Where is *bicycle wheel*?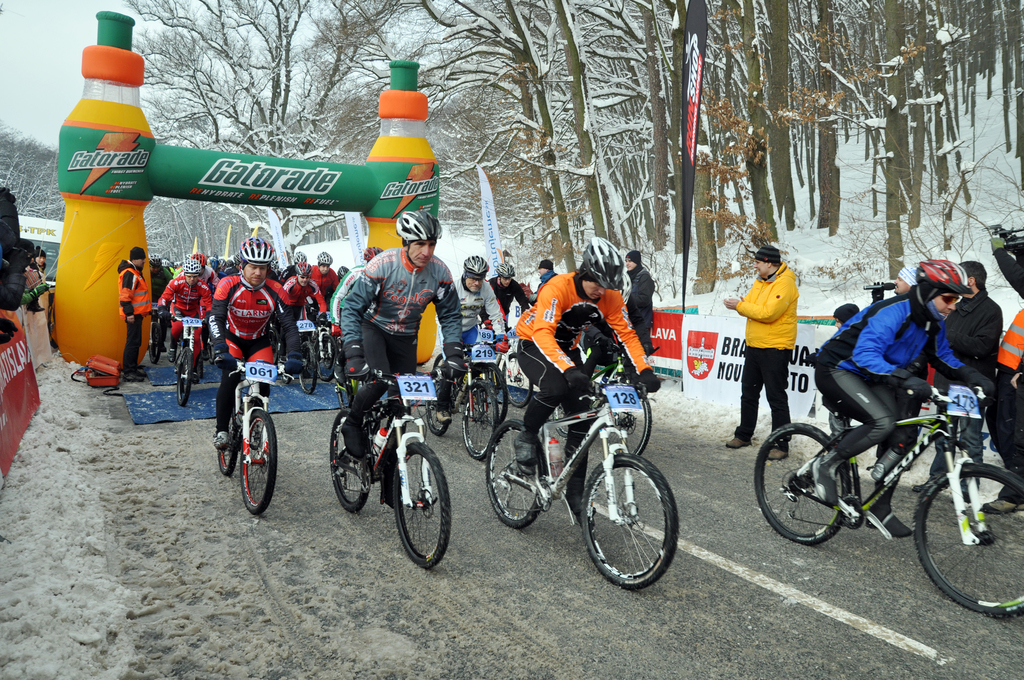
detection(148, 324, 166, 364).
